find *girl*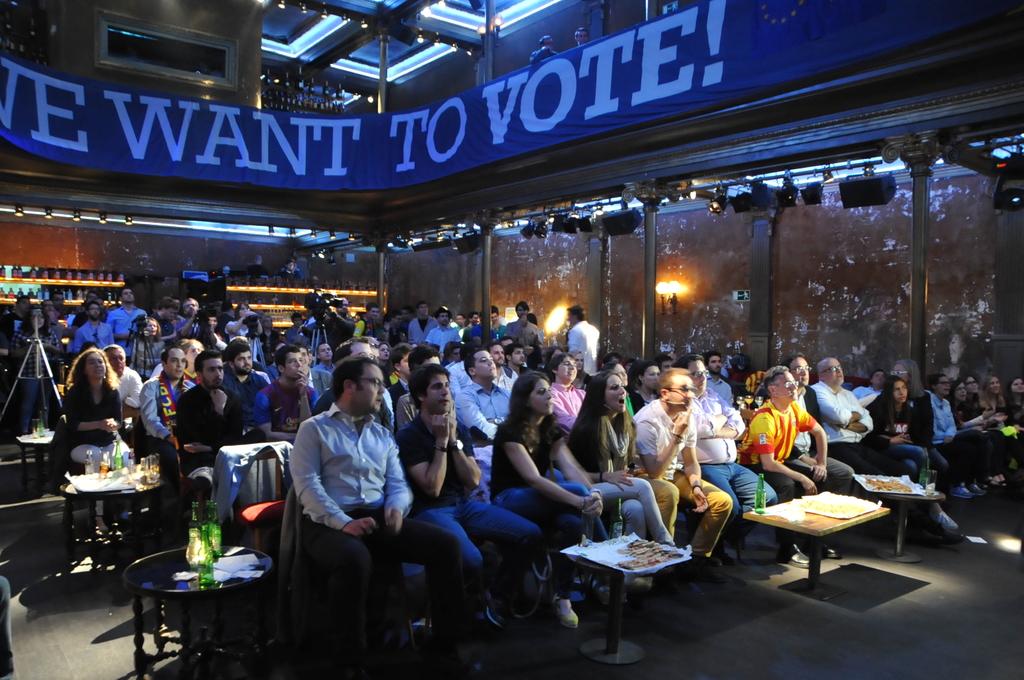
detection(182, 339, 203, 385)
